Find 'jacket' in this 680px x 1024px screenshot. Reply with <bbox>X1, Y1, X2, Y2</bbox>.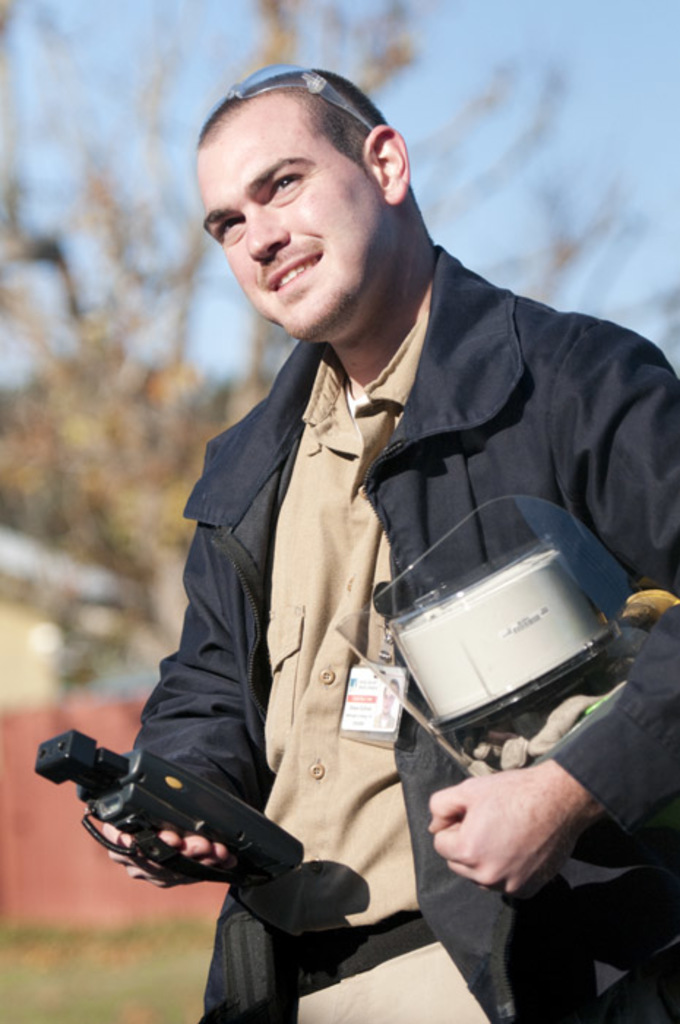
<bbox>117, 241, 679, 1023</bbox>.
